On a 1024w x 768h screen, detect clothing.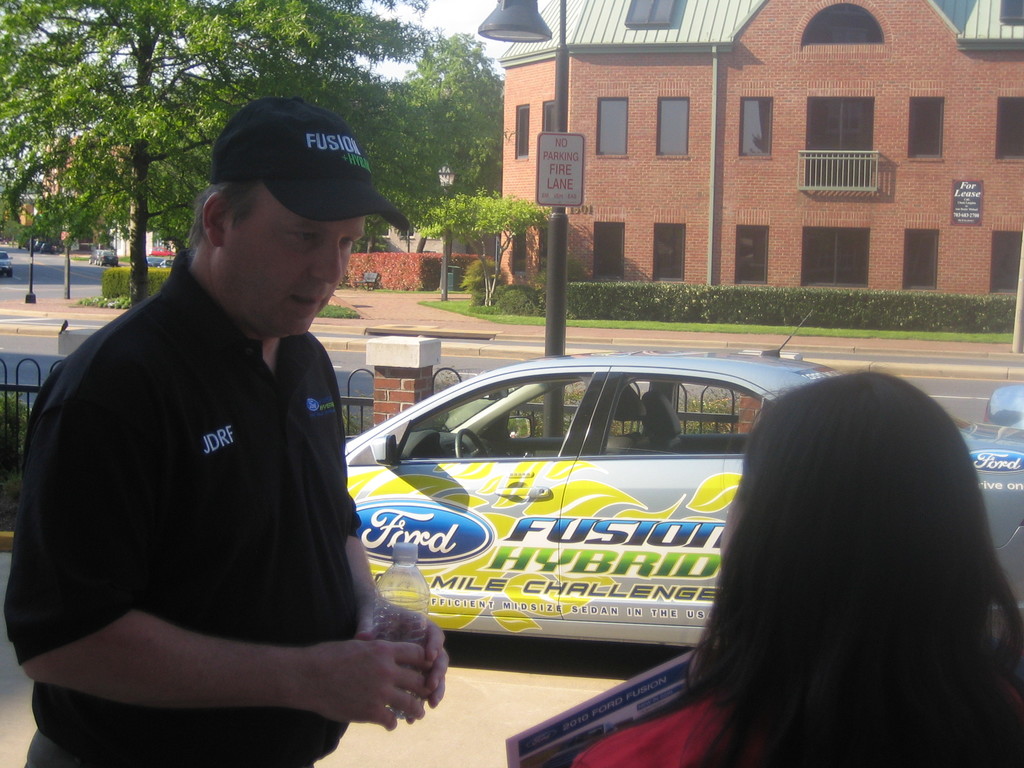
[left=565, top=669, right=731, bottom=767].
